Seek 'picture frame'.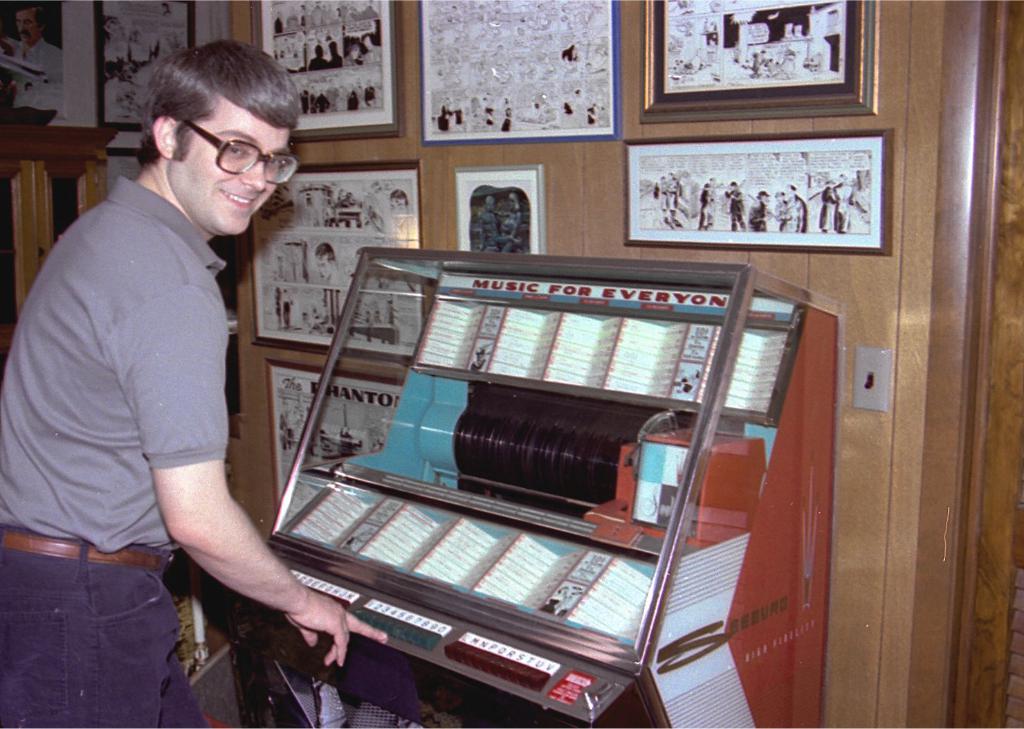
select_region(266, 363, 412, 517).
